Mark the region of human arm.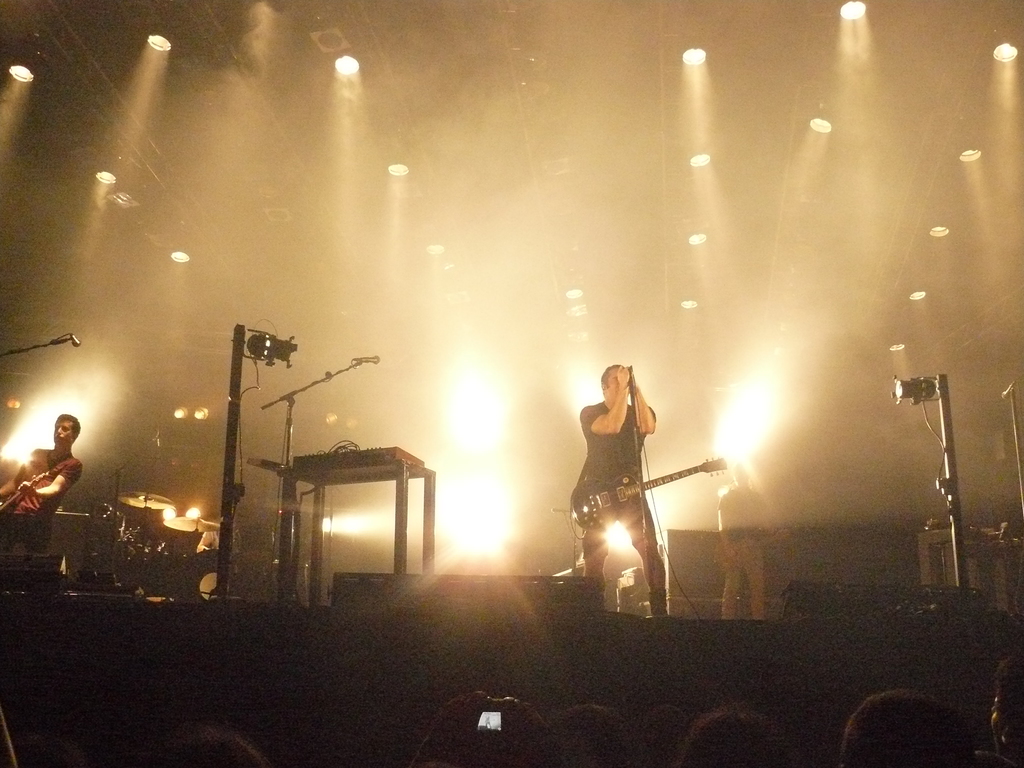
Region: <bbox>582, 362, 632, 435</bbox>.
